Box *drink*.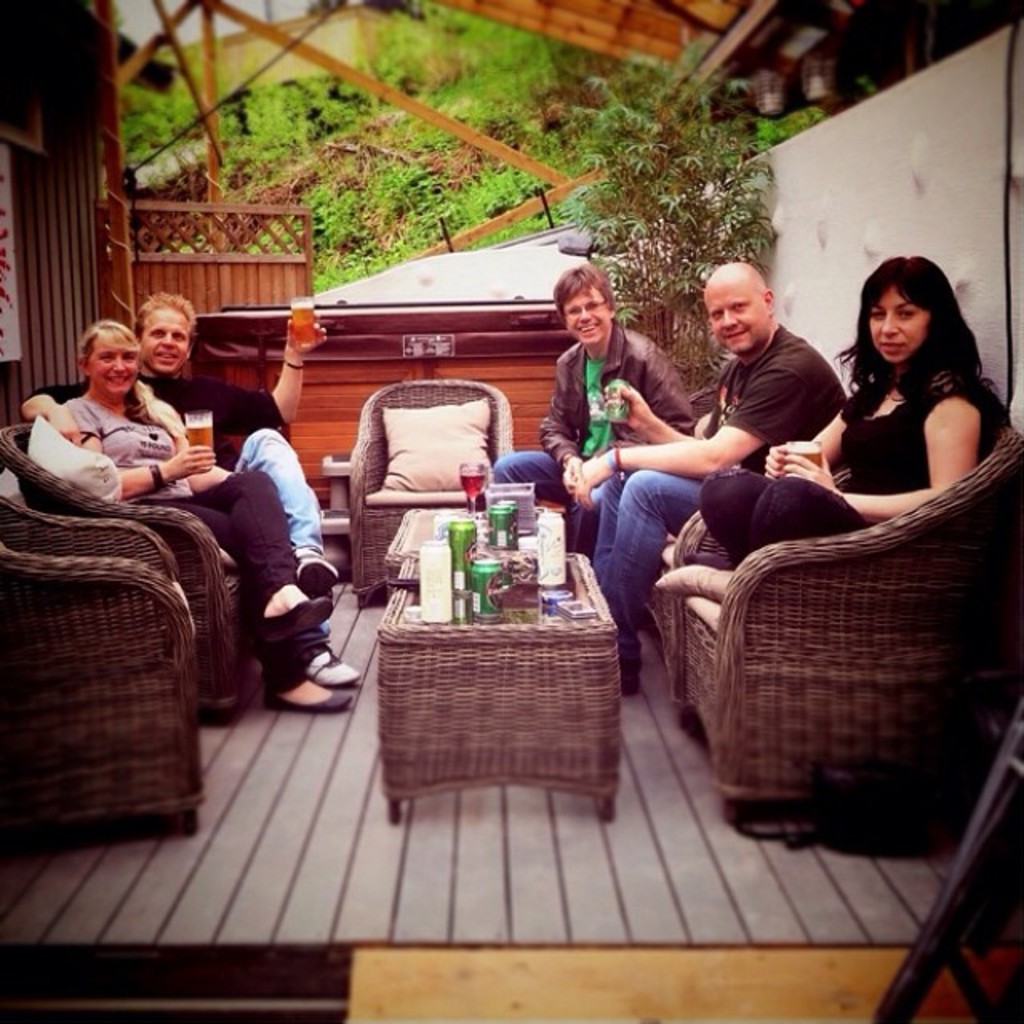
[787,450,822,472].
